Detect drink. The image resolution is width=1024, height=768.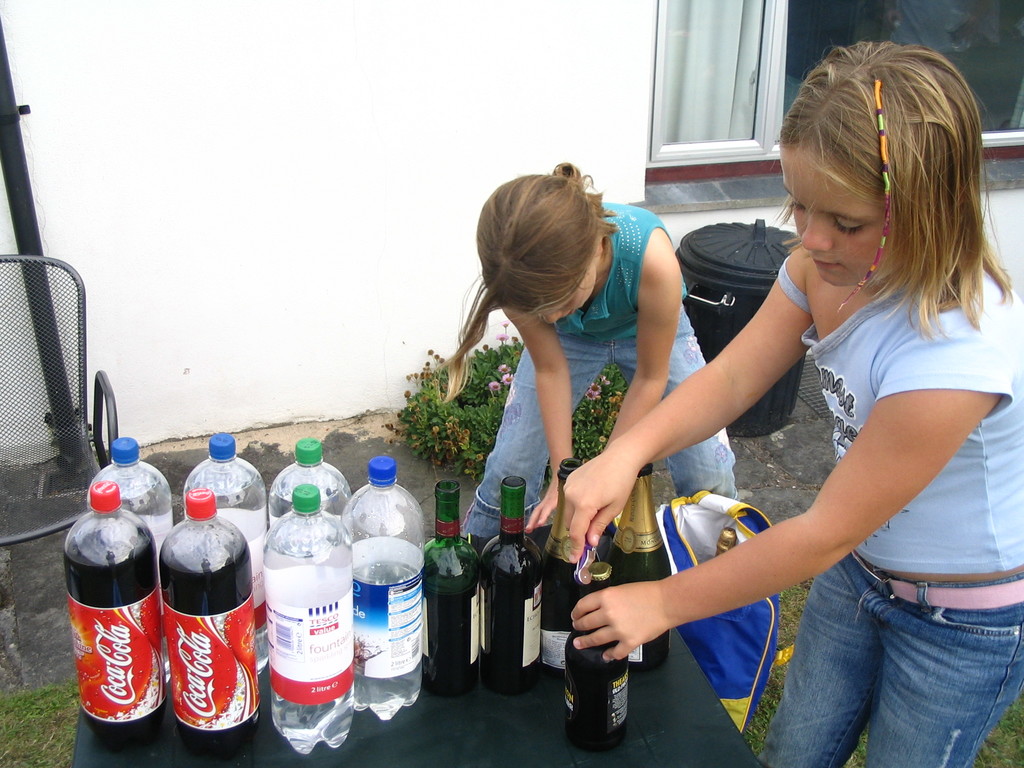
select_region(357, 560, 417, 716).
